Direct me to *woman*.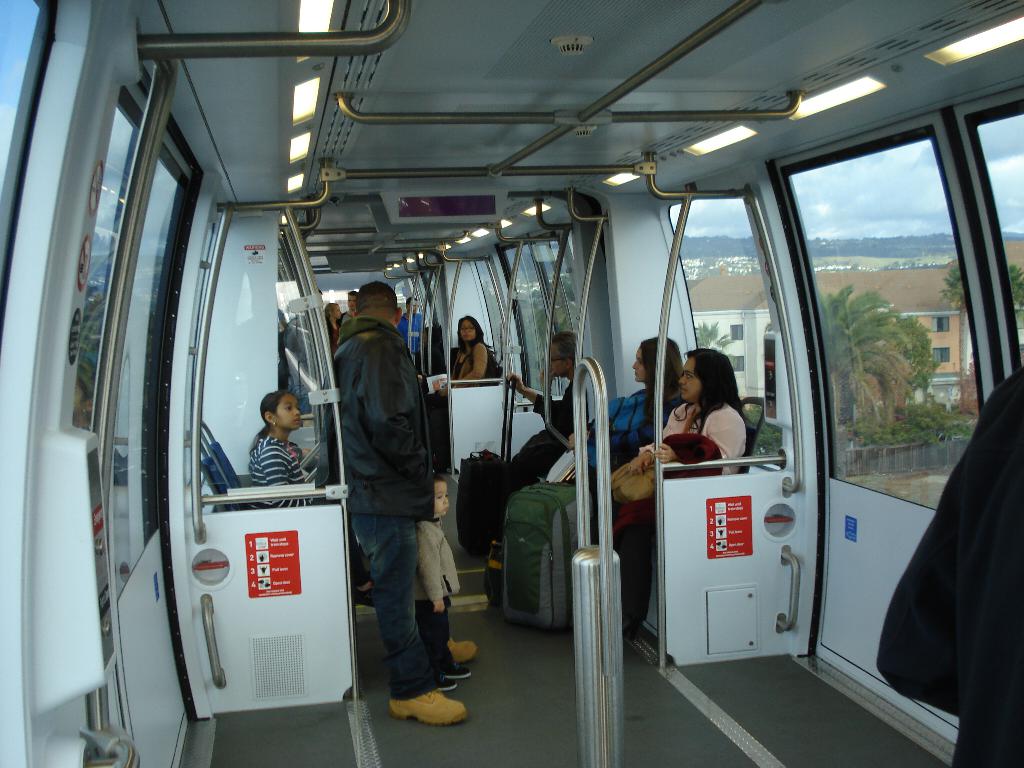
Direction: x1=429 y1=317 x2=492 y2=477.
